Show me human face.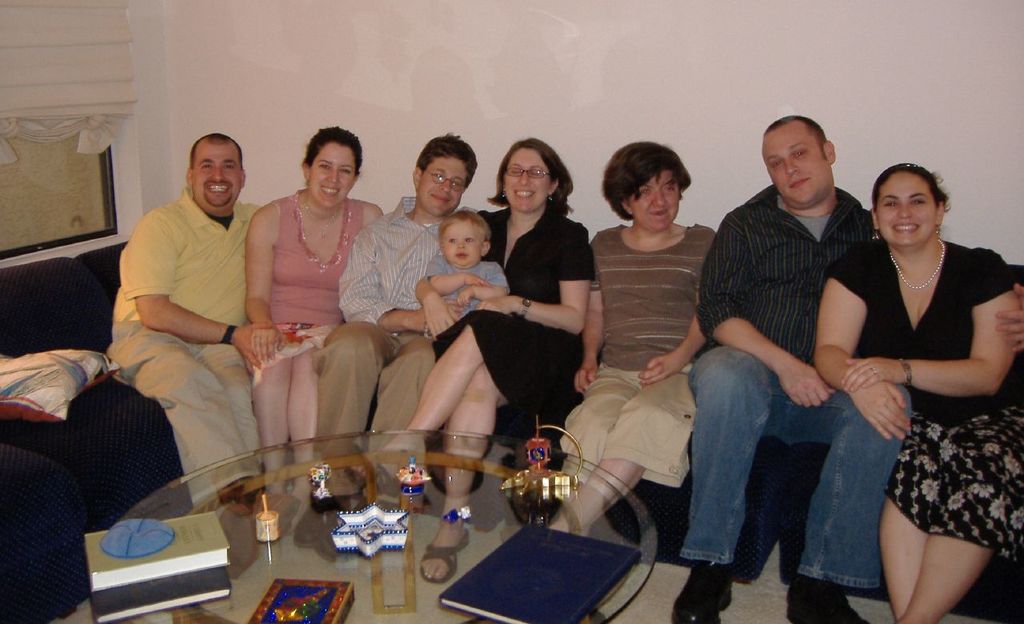
human face is here: crop(445, 221, 482, 268).
